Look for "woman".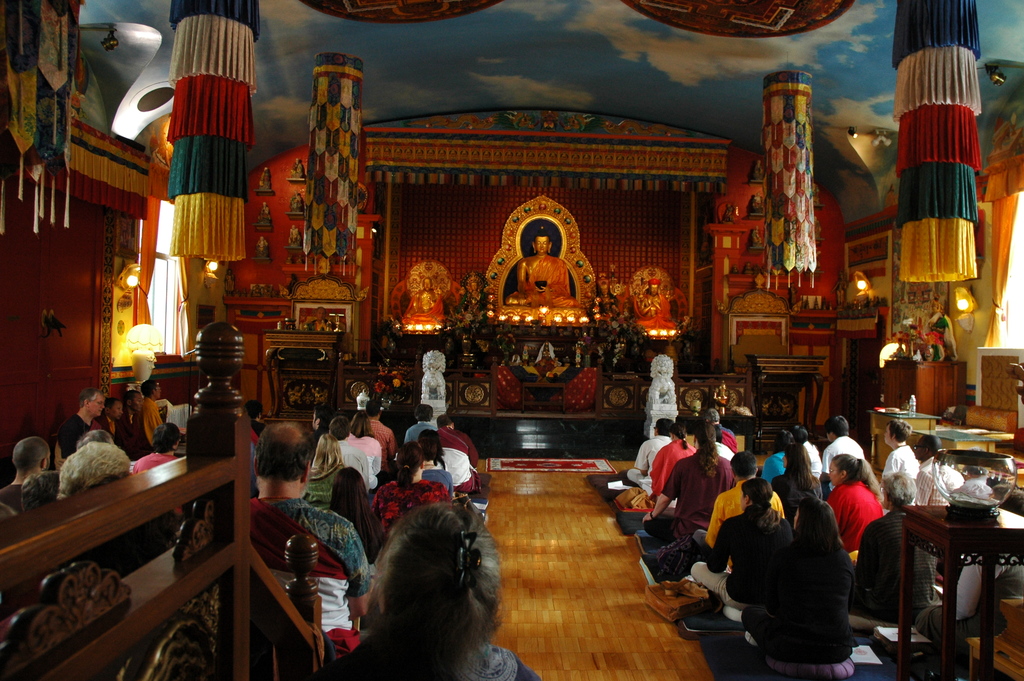
Found: {"x1": 323, "y1": 465, "x2": 383, "y2": 562}.
